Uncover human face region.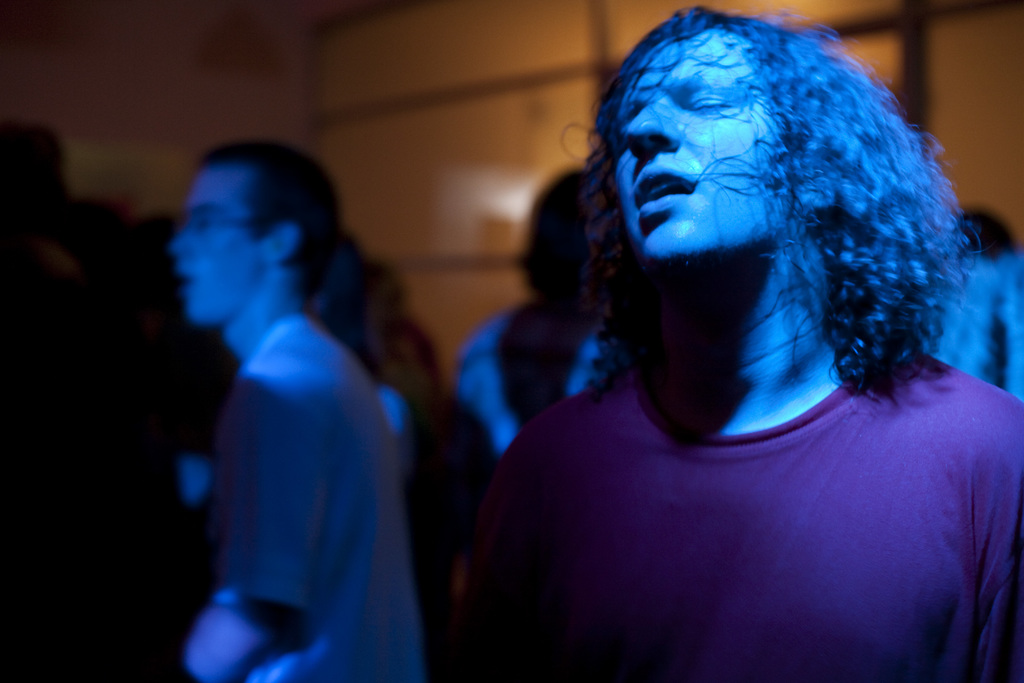
Uncovered: (619,42,794,258).
